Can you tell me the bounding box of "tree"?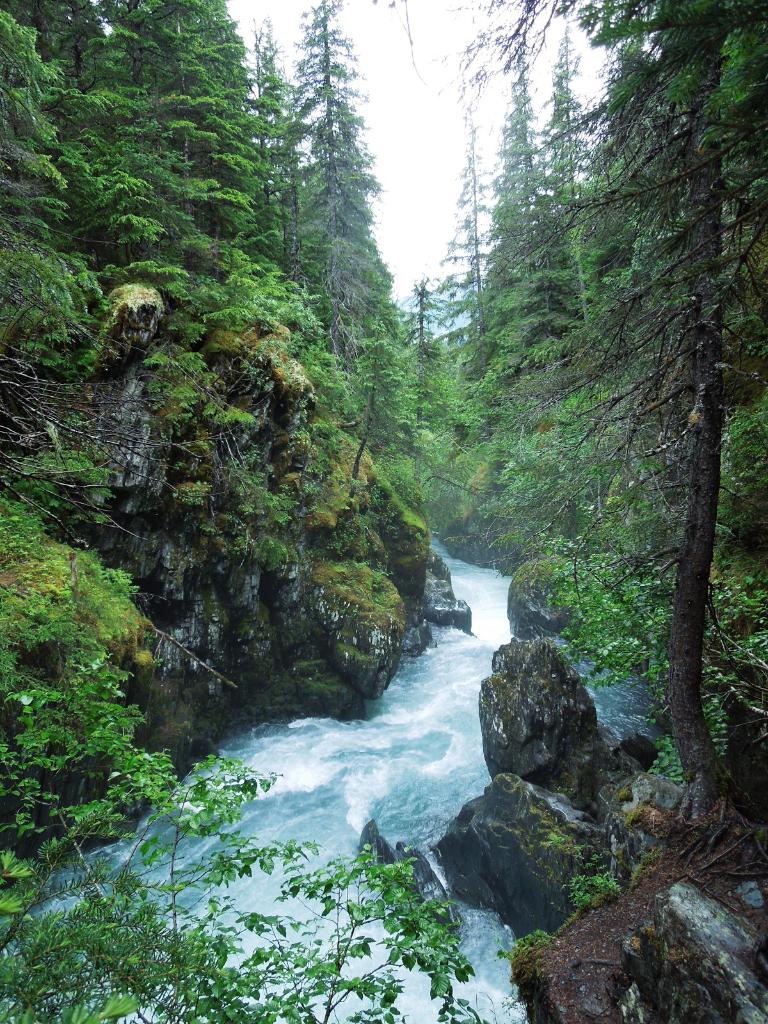
detection(278, 0, 446, 522).
